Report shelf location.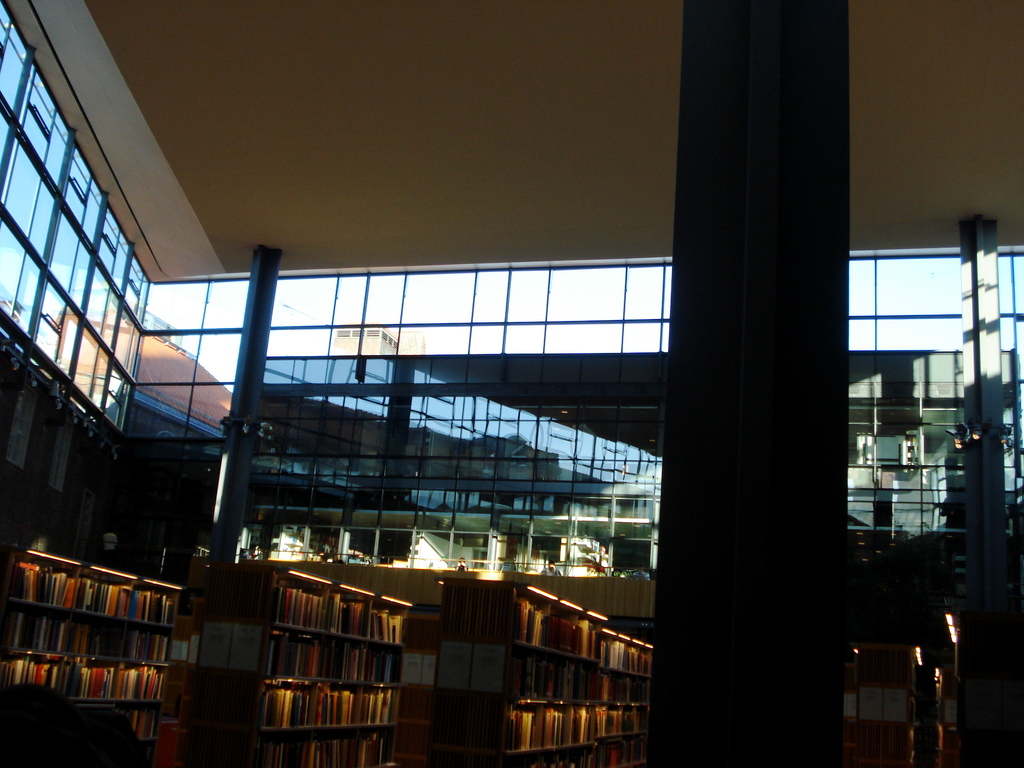
Report: detection(234, 578, 404, 749).
